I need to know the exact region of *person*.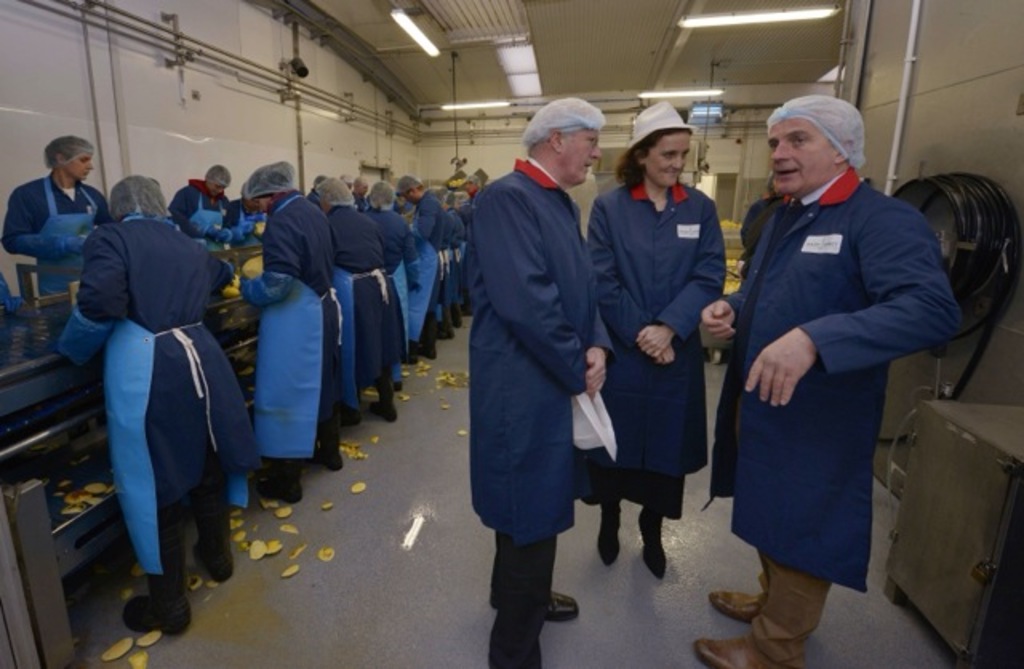
Region: locate(310, 176, 405, 423).
